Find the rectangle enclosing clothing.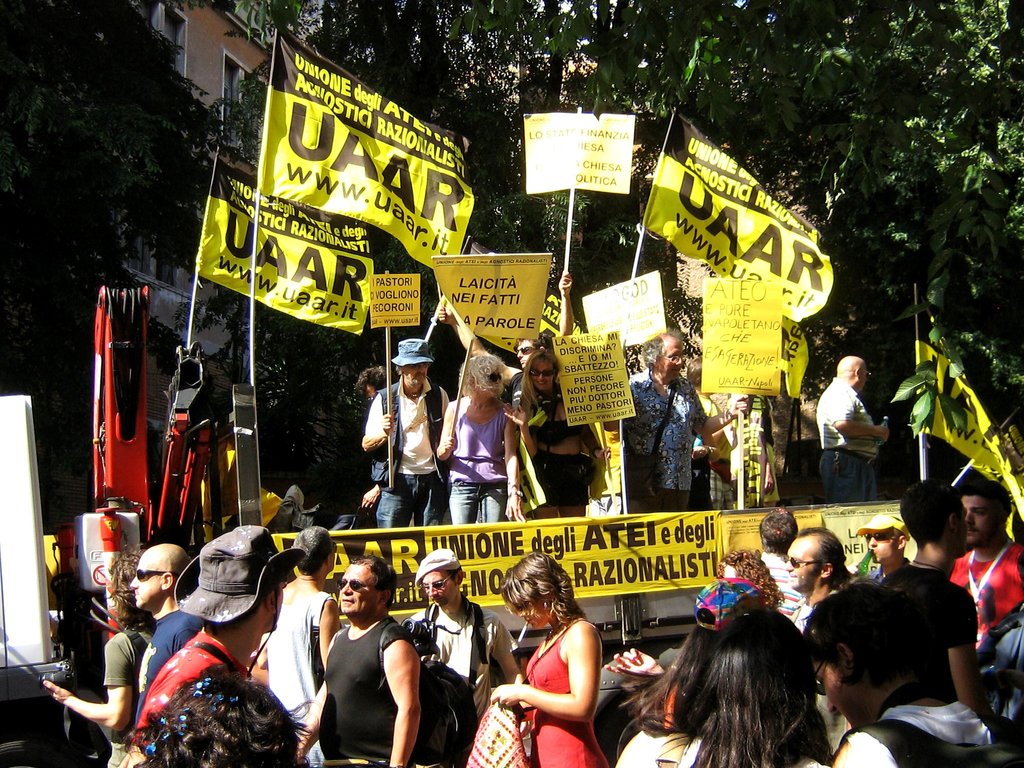
<bbox>126, 606, 194, 720</bbox>.
